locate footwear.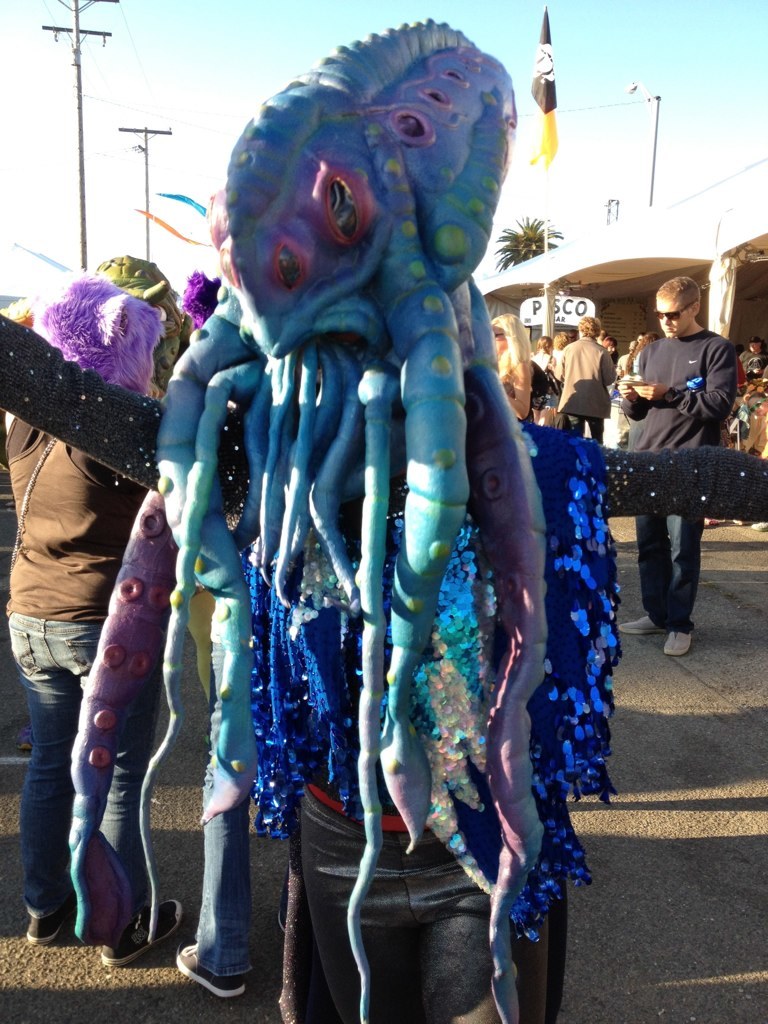
Bounding box: 171/941/239/994.
